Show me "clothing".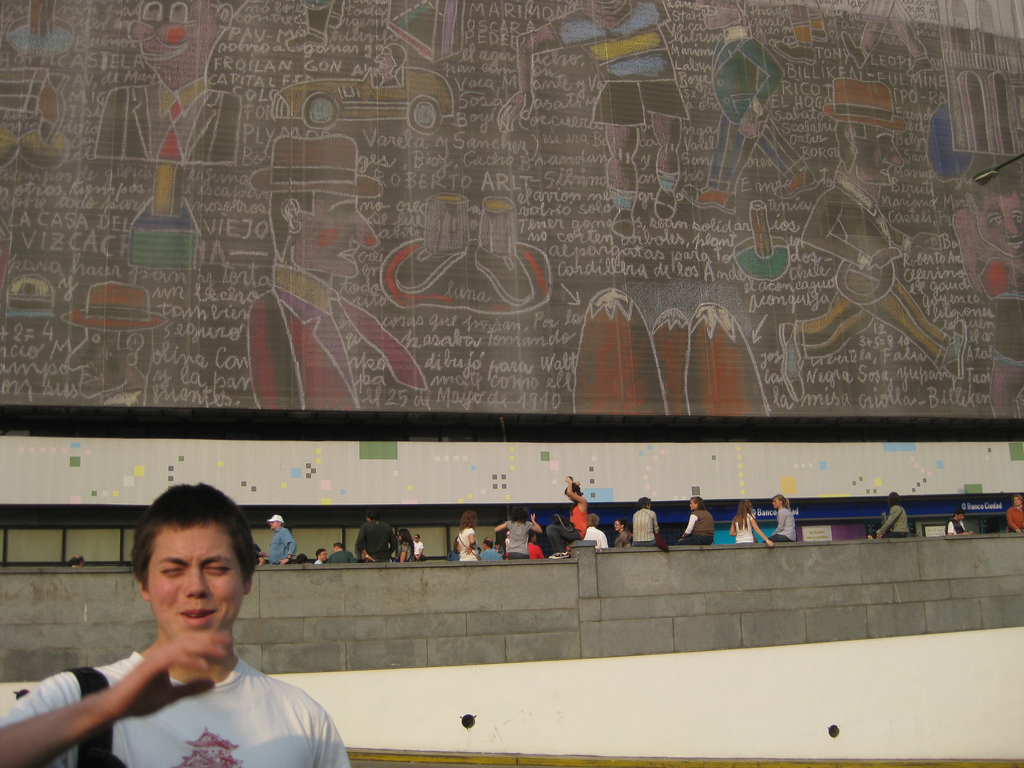
"clothing" is here: pyautogui.locateOnScreen(882, 502, 913, 539).
